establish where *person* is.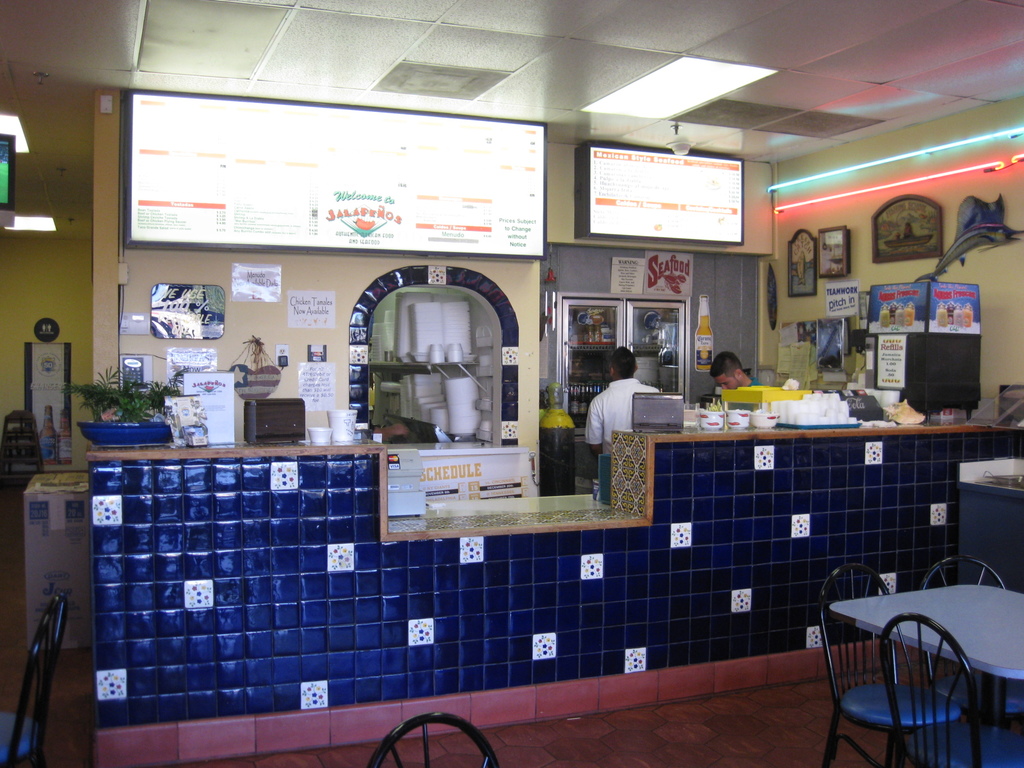
Established at {"left": 581, "top": 339, "right": 663, "bottom": 460}.
